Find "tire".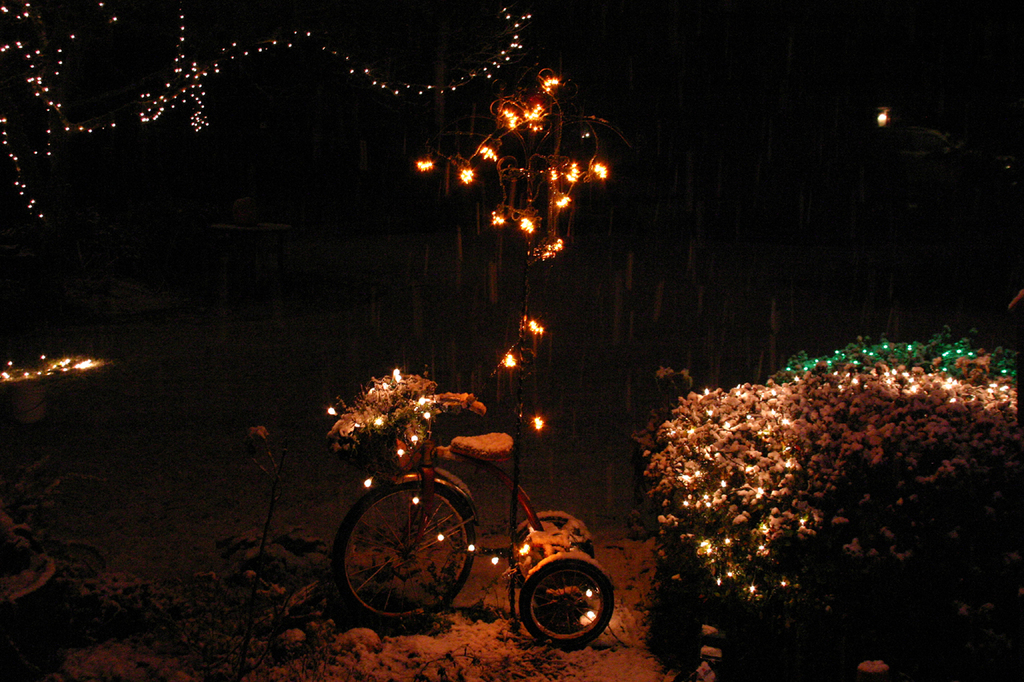
(511,545,610,656).
